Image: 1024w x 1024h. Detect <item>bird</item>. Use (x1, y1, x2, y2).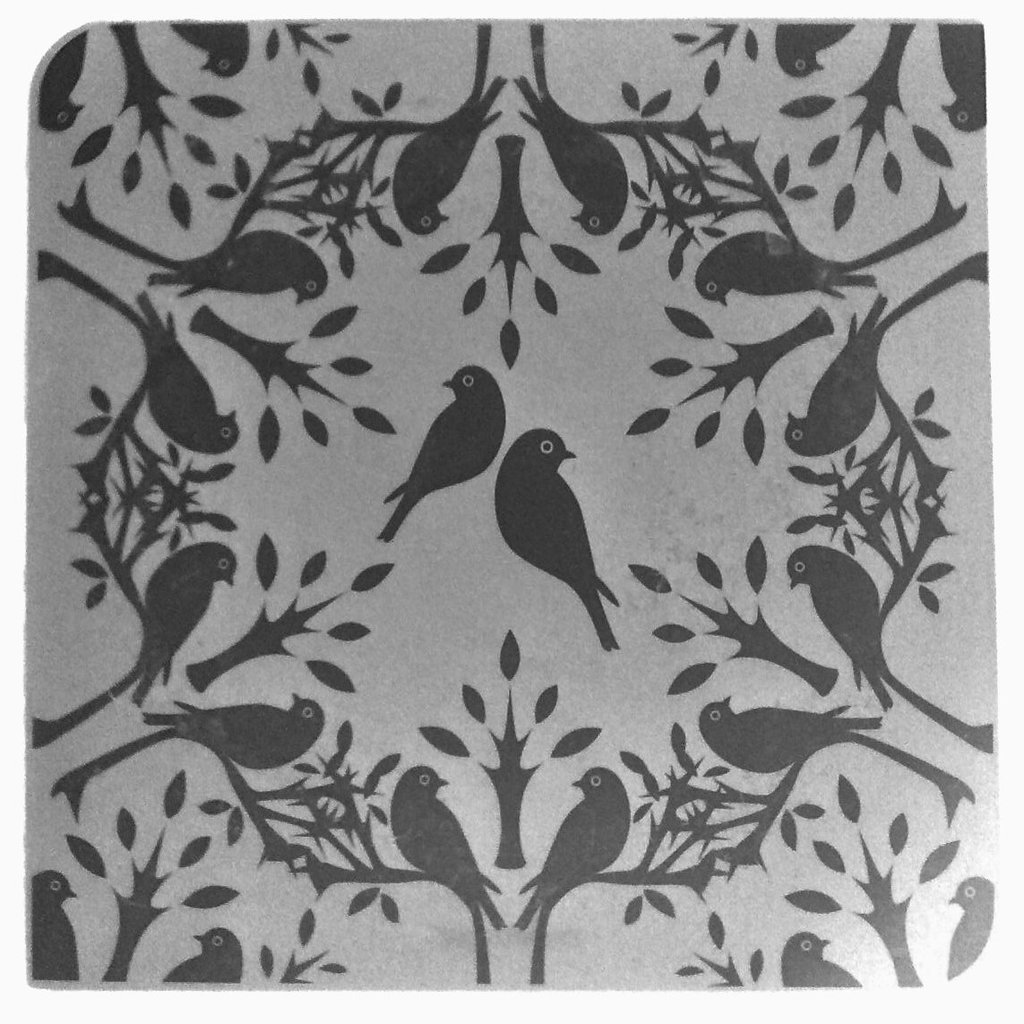
(510, 764, 635, 983).
